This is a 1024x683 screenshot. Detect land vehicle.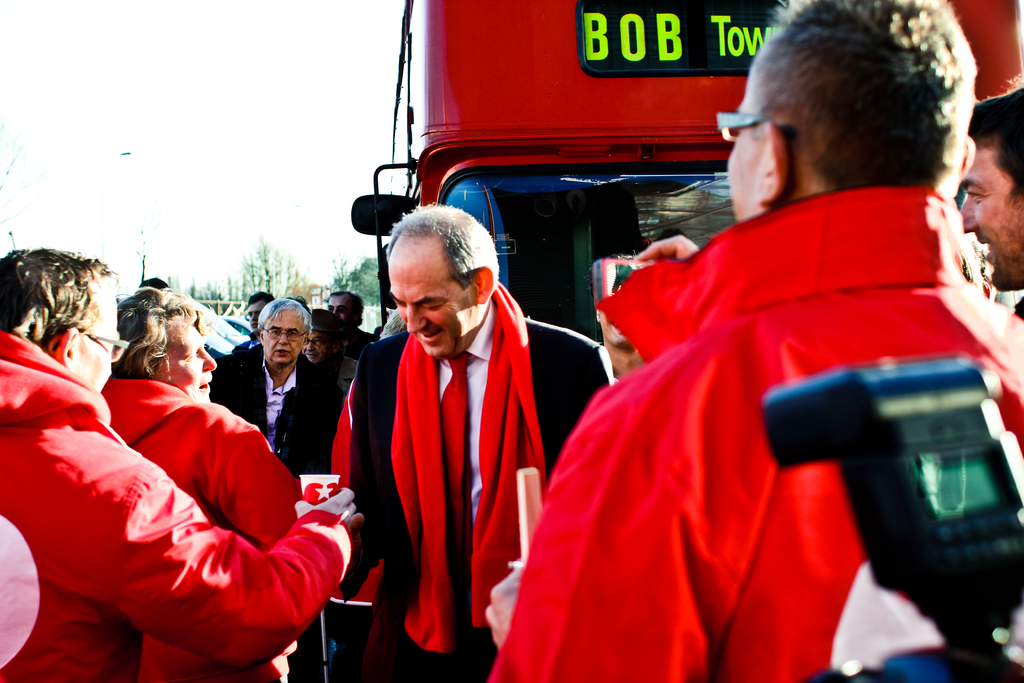
194:334:236:365.
